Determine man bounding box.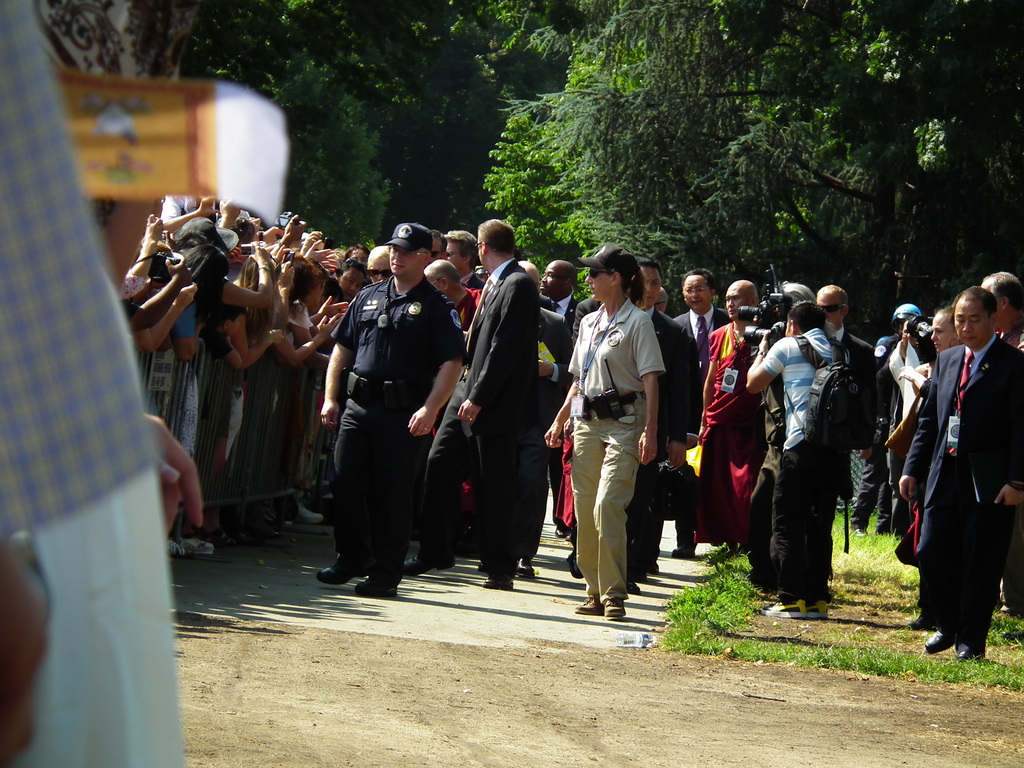
Determined: [x1=851, y1=308, x2=911, y2=514].
